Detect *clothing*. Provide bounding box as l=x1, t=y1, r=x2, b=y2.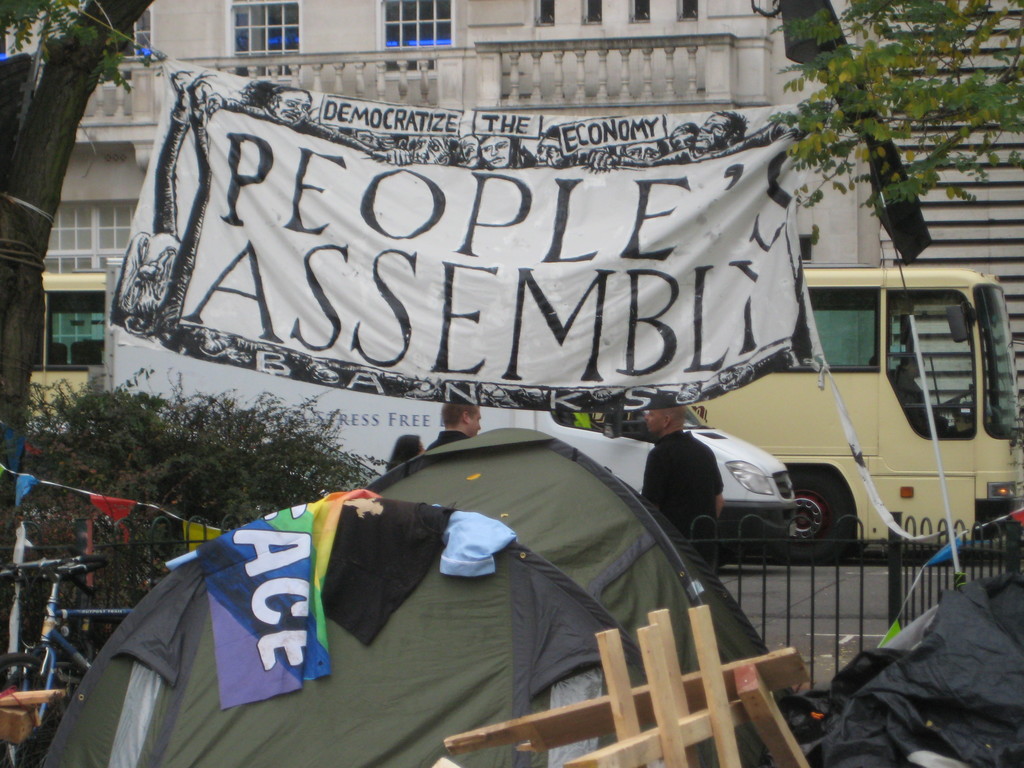
l=641, t=428, r=722, b=572.
